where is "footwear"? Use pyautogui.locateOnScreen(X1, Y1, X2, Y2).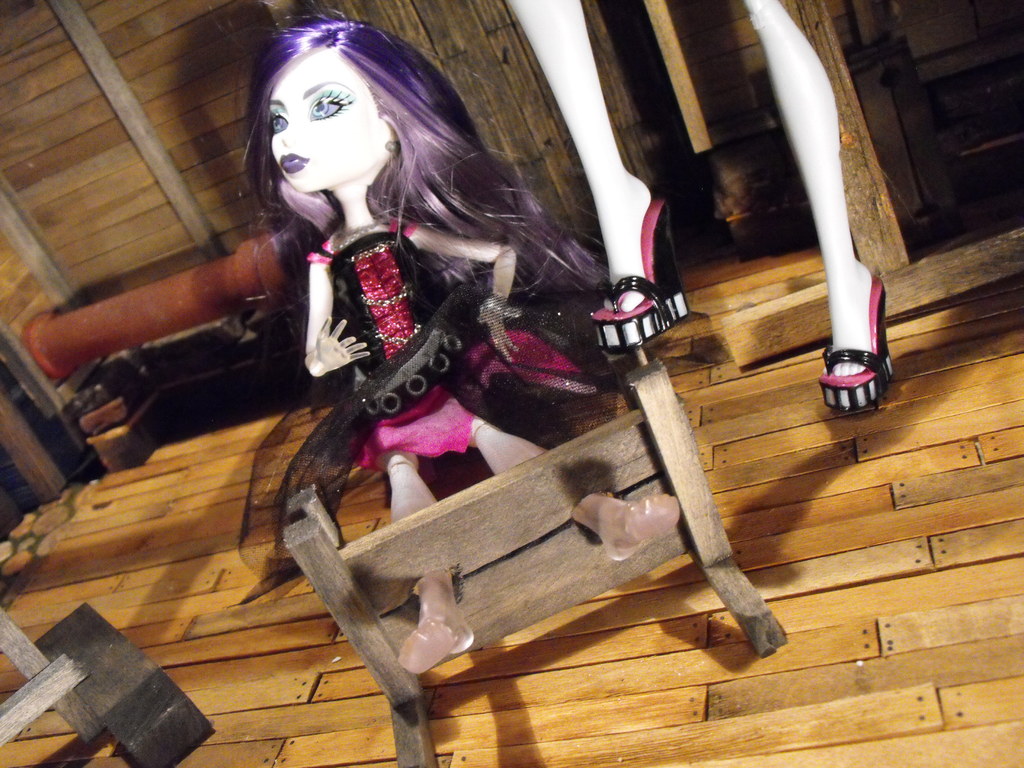
pyautogui.locateOnScreen(815, 276, 895, 424).
